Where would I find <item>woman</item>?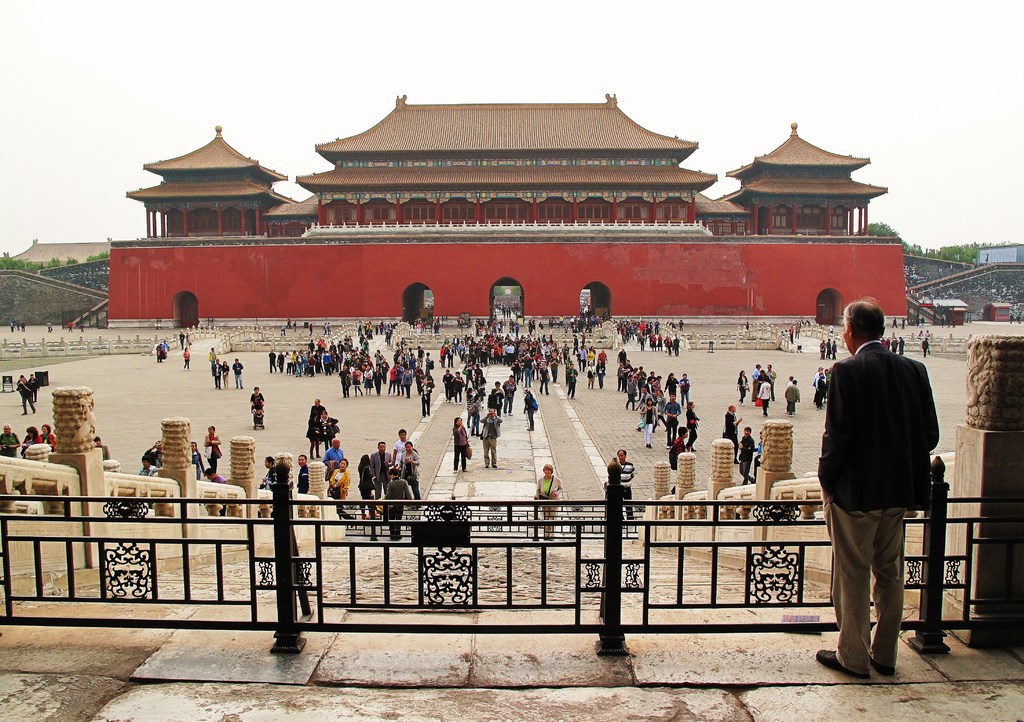
At left=392, top=440, right=422, bottom=511.
